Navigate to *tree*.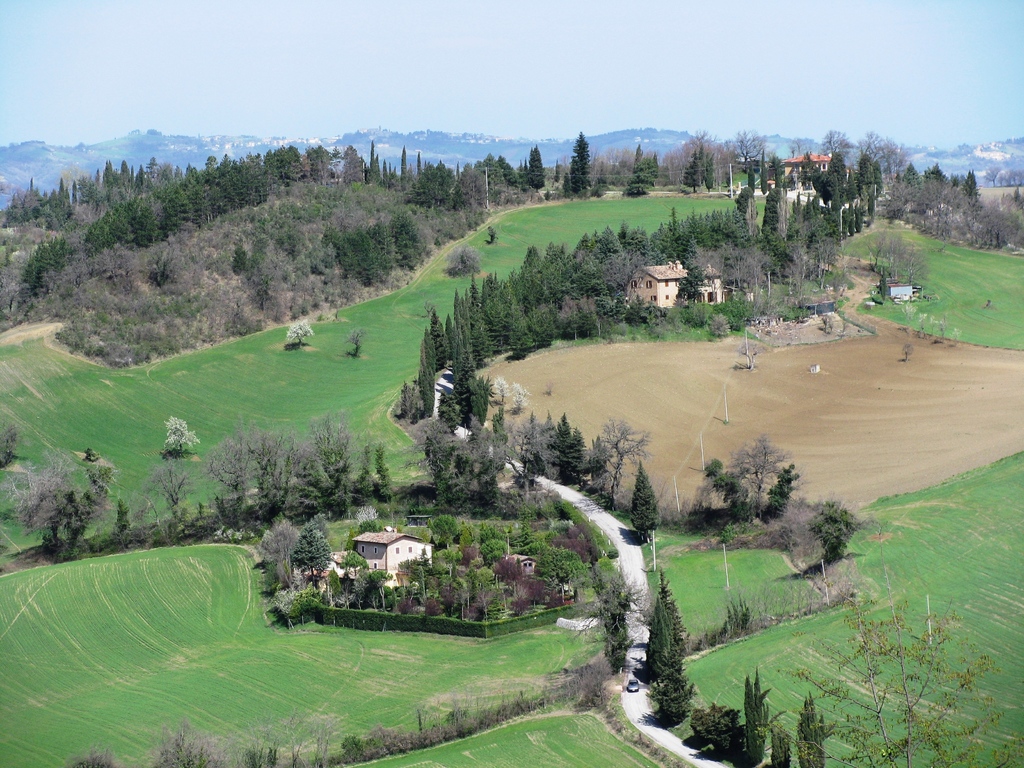
Navigation target: (94,168,102,187).
